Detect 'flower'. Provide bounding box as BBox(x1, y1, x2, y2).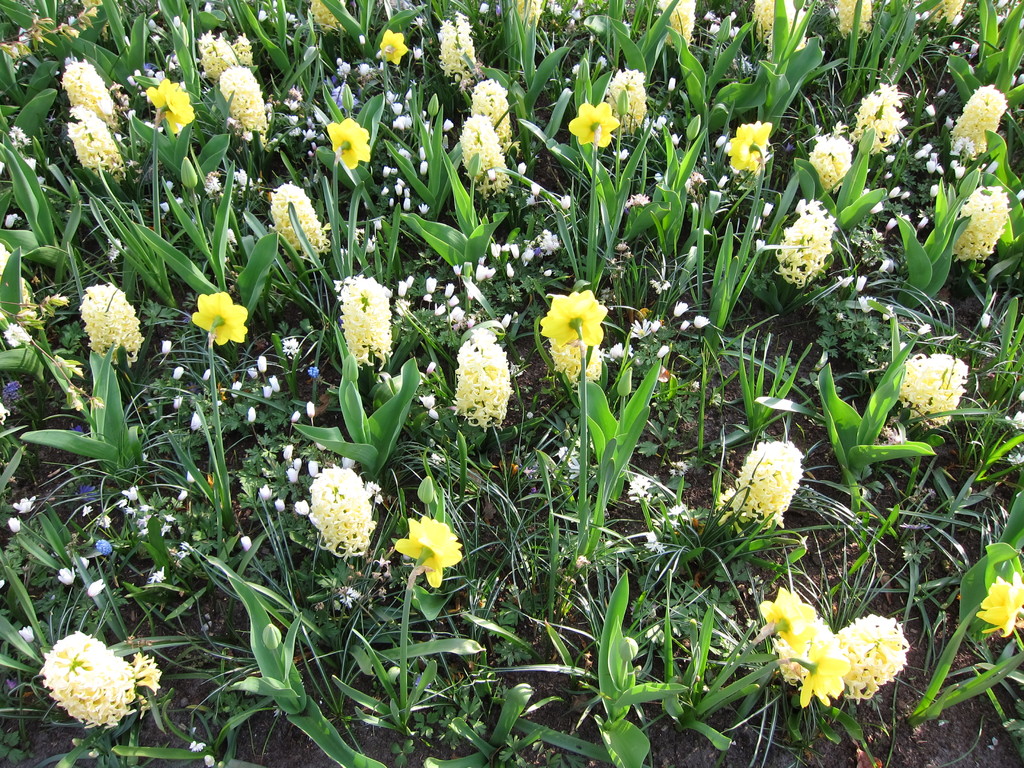
BBox(56, 566, 78, 585).
